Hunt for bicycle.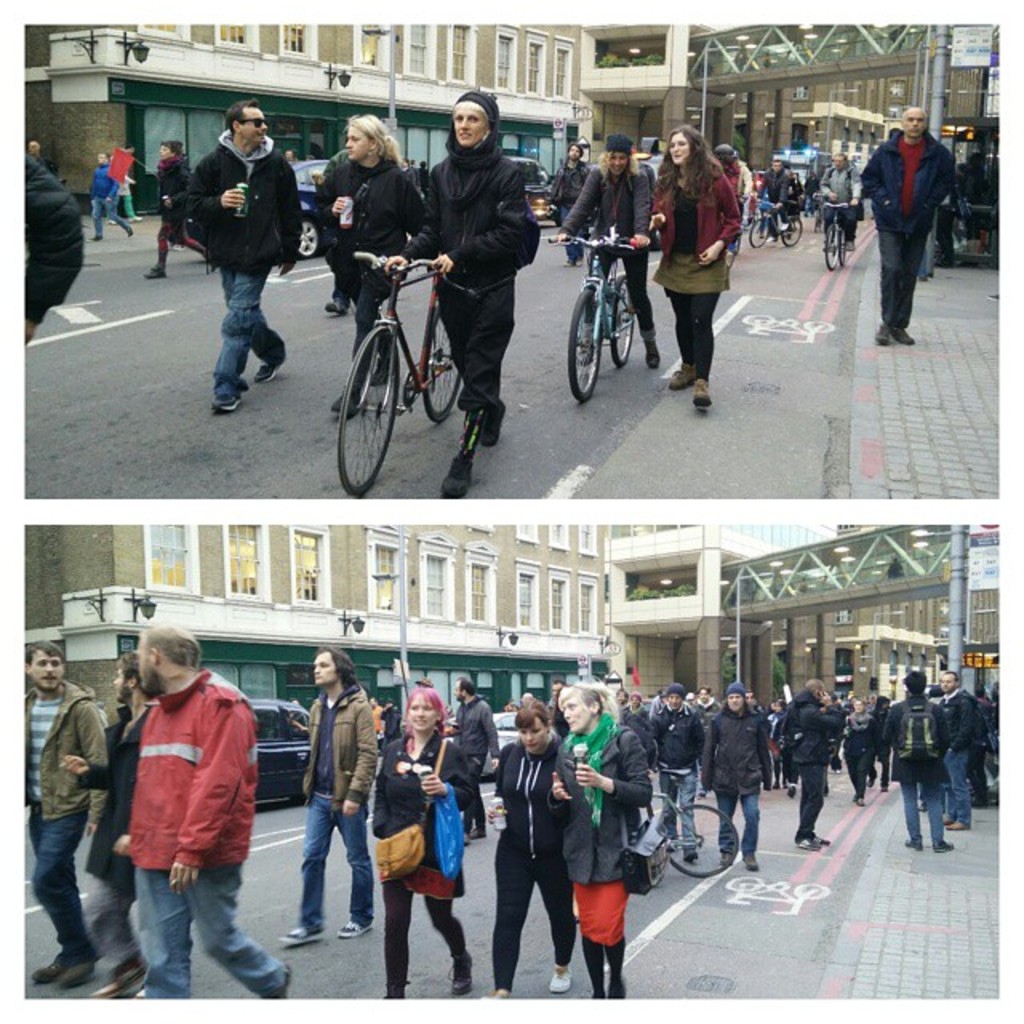
Hunted down at Rect(811, 189, 829, 235).
